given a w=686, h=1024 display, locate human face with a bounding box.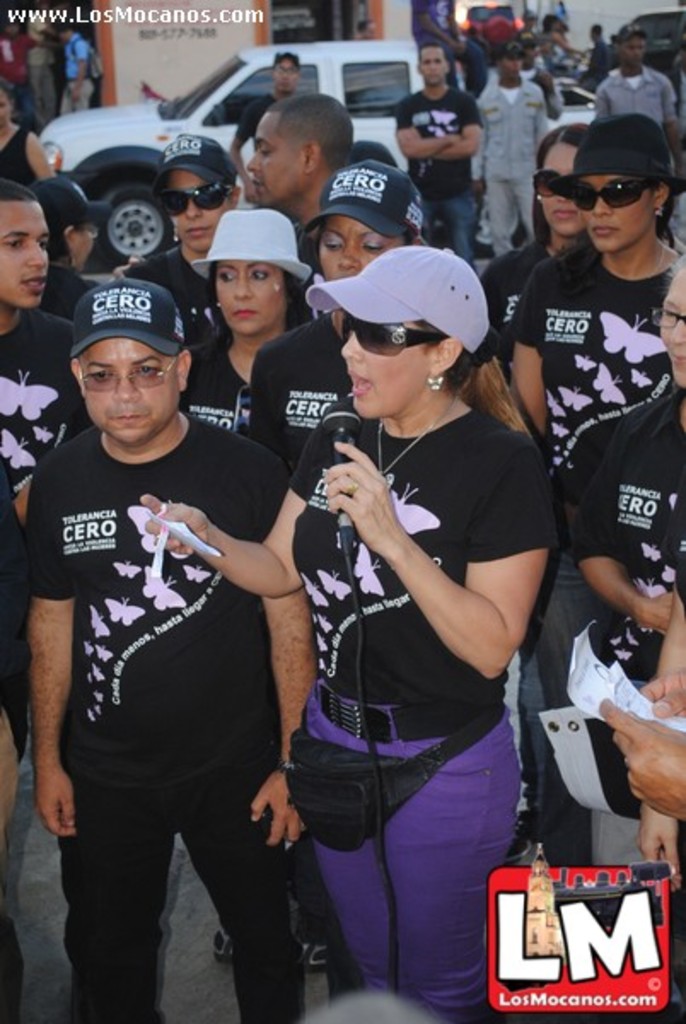
Located: select_region(319, 217, 394, 282).
